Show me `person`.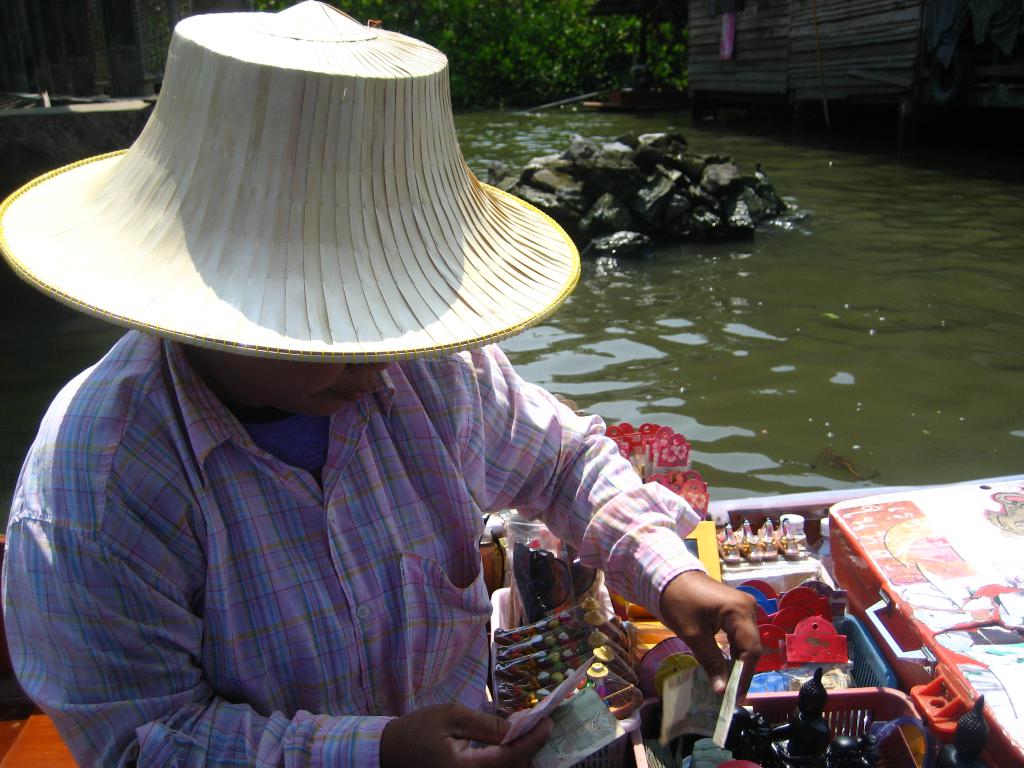
`person` is here: x1=779, y1=516, x2=795, y2=537.
